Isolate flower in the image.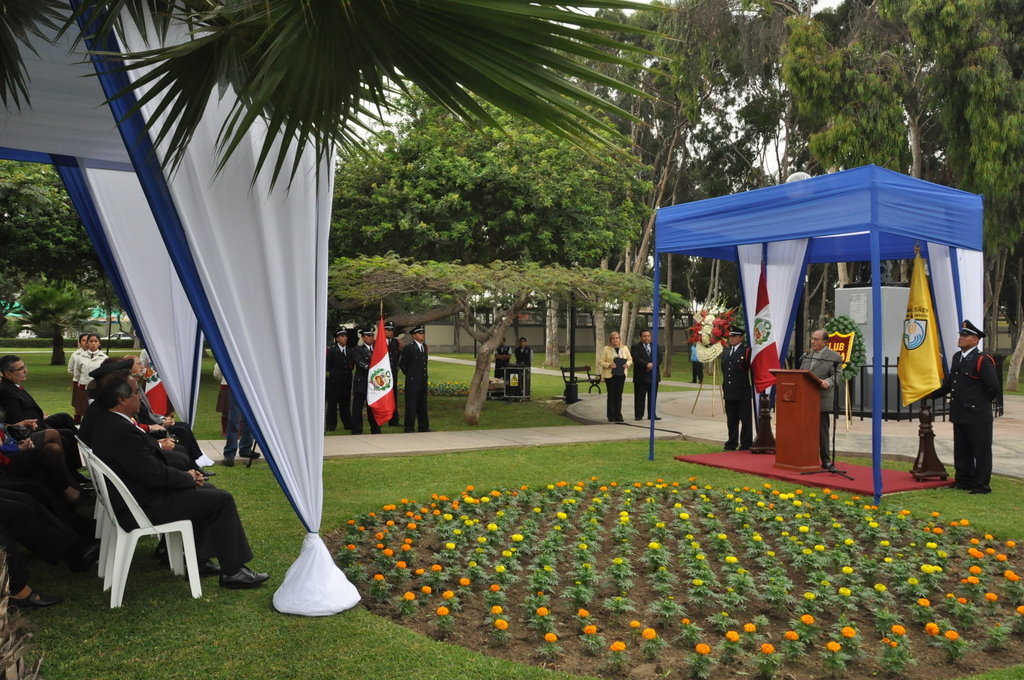
Isolated region: 467,559,477,568.
